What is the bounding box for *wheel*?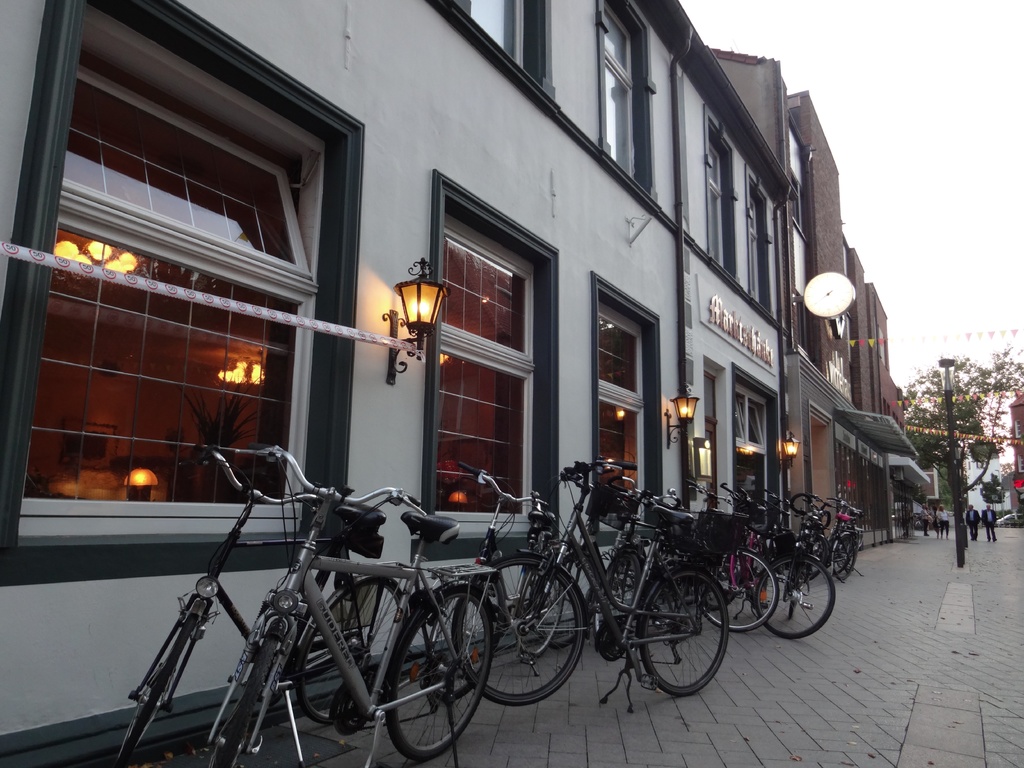
bbox(787, 561, 809, 621).
